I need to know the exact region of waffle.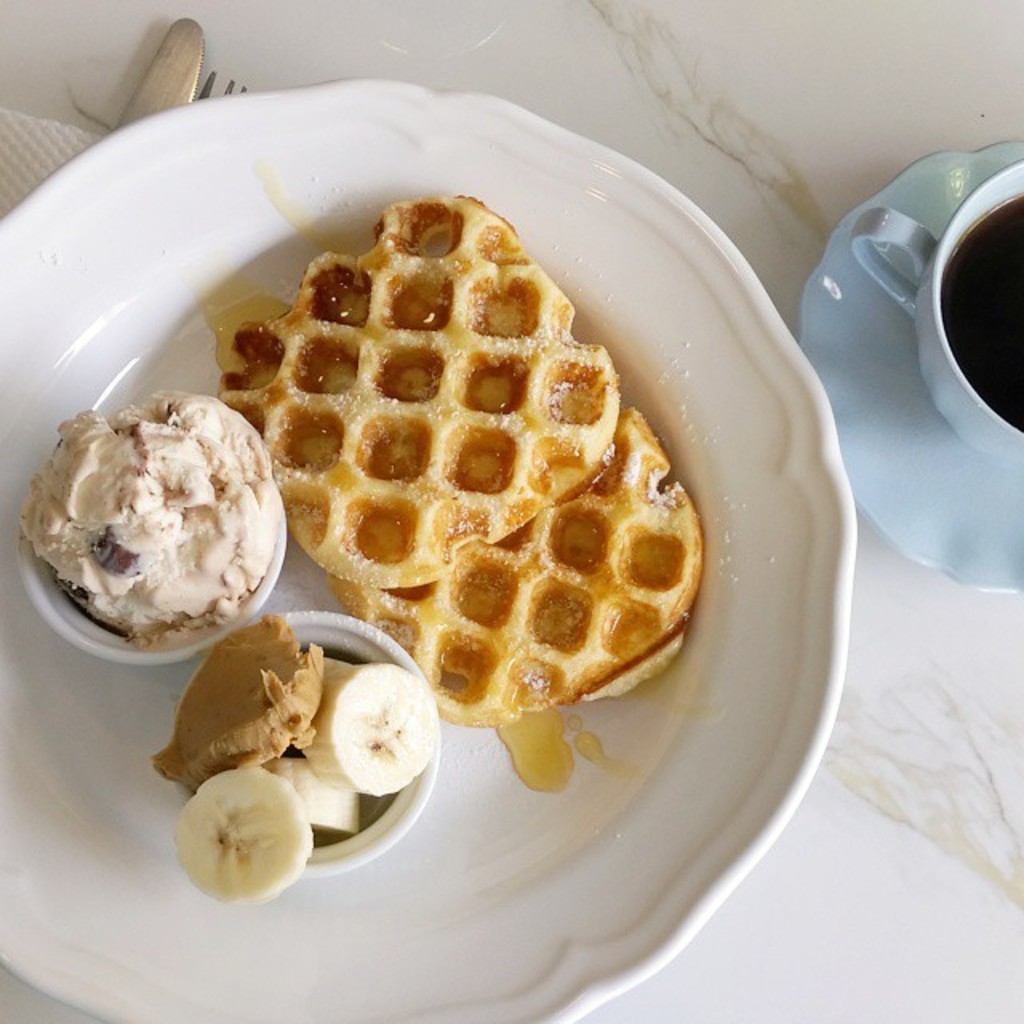
Region: bbox=[322, 411, 706, 742].
